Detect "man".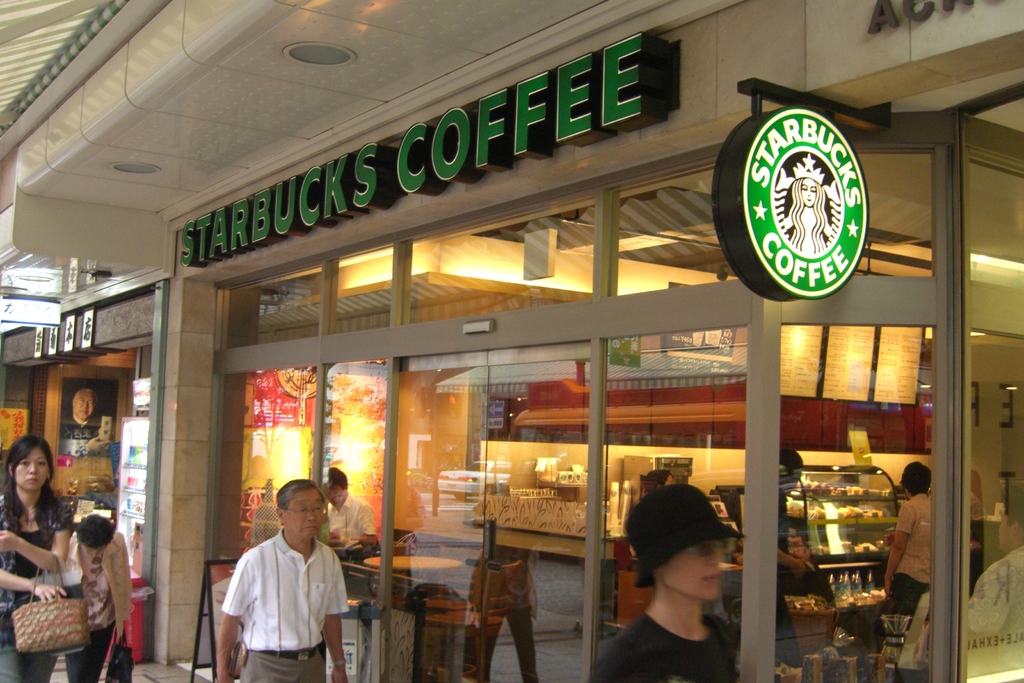
Detected at <region>883, 461, 931, 627</region>.
